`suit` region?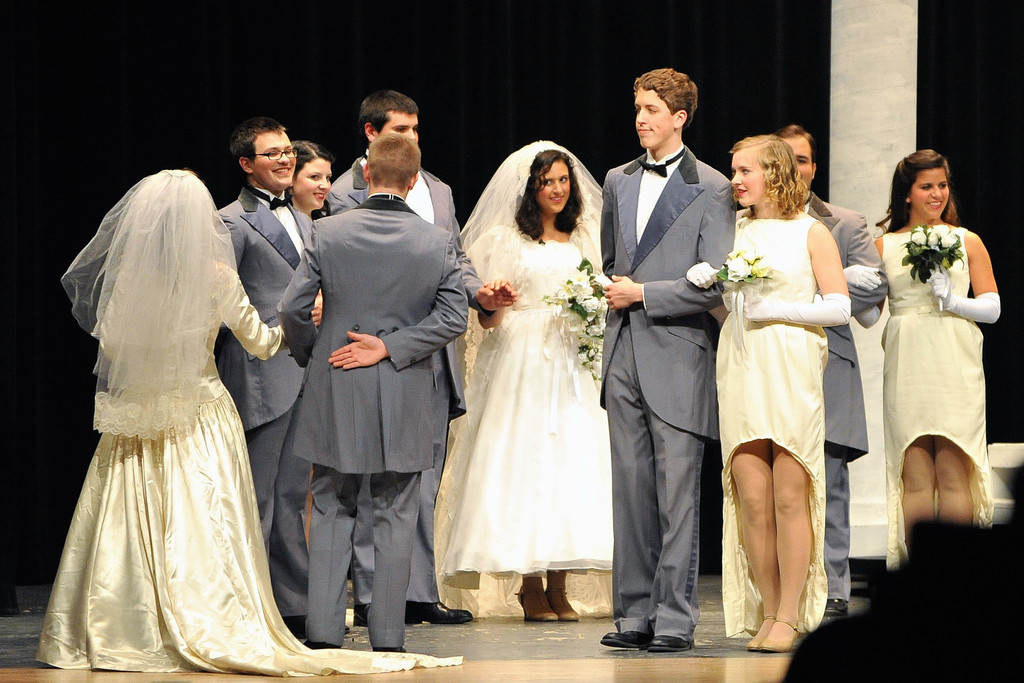
{"left": 605, "top": 74, "right": 736, "bottom": 650}
